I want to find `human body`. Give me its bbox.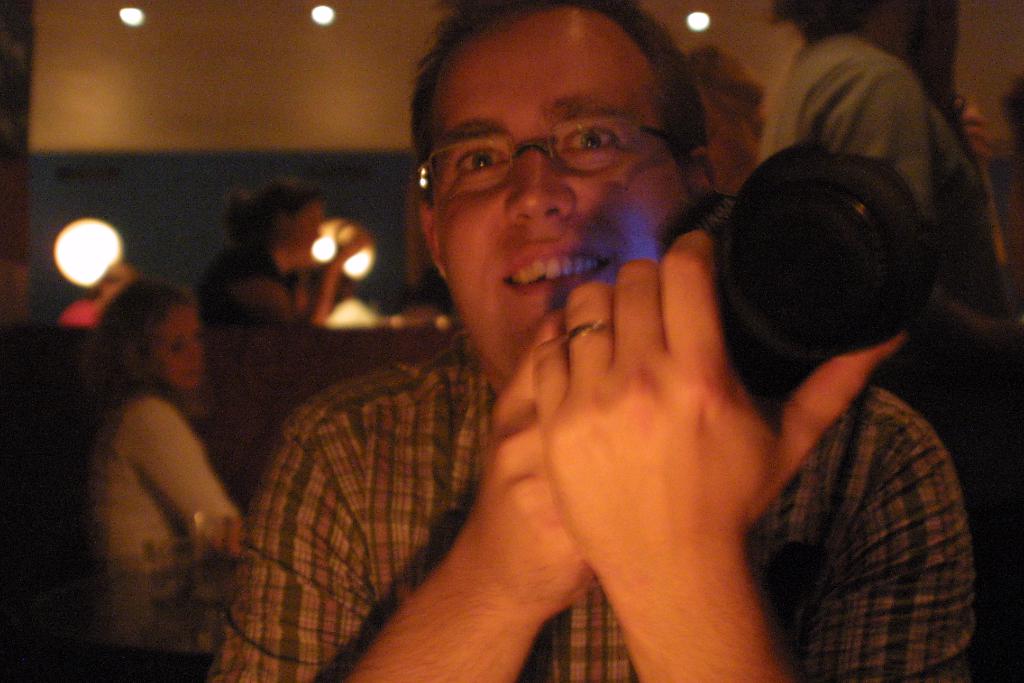
760, 35, 1023, 336.
